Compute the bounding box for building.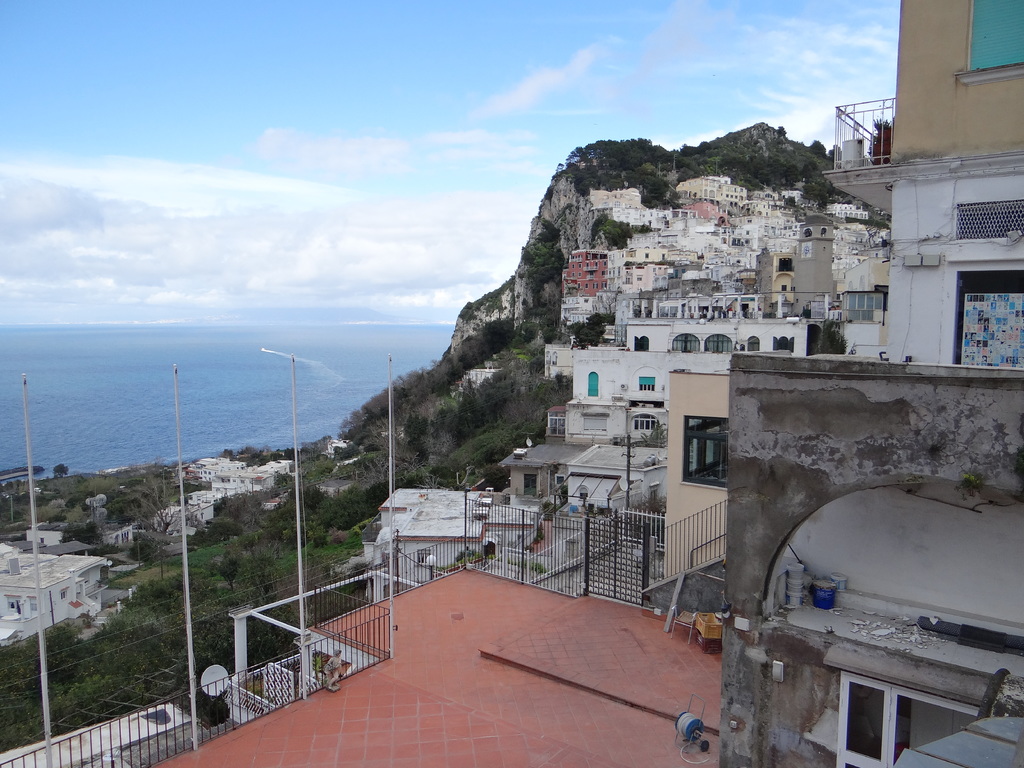
box=[717, 355, 1023, 767].
